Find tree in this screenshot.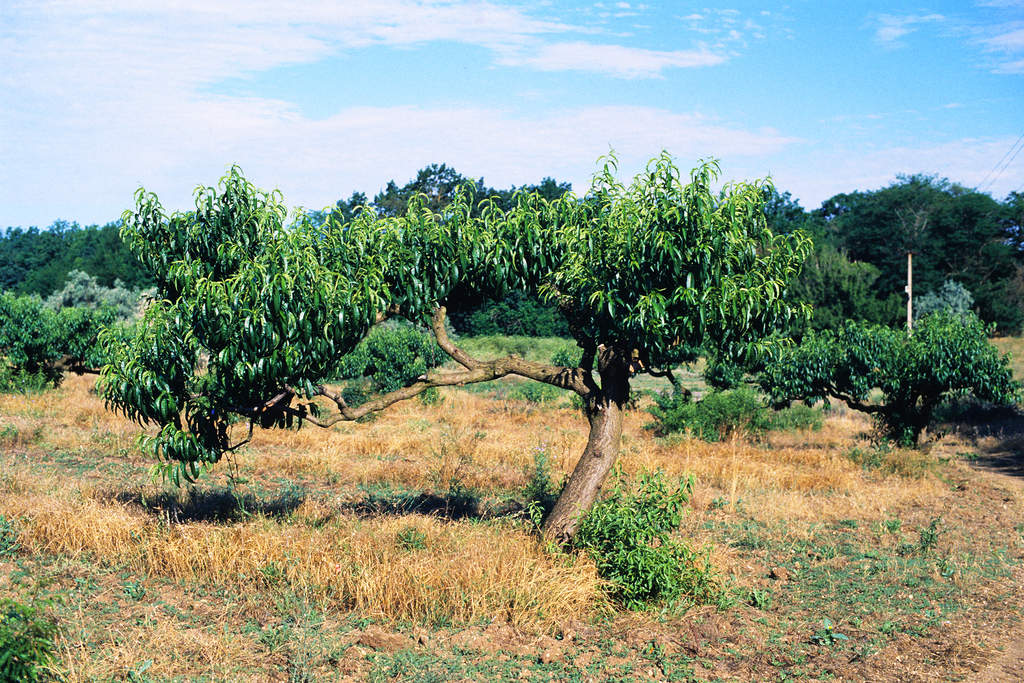
The bounding box for tree is 84/142/1023/552.
